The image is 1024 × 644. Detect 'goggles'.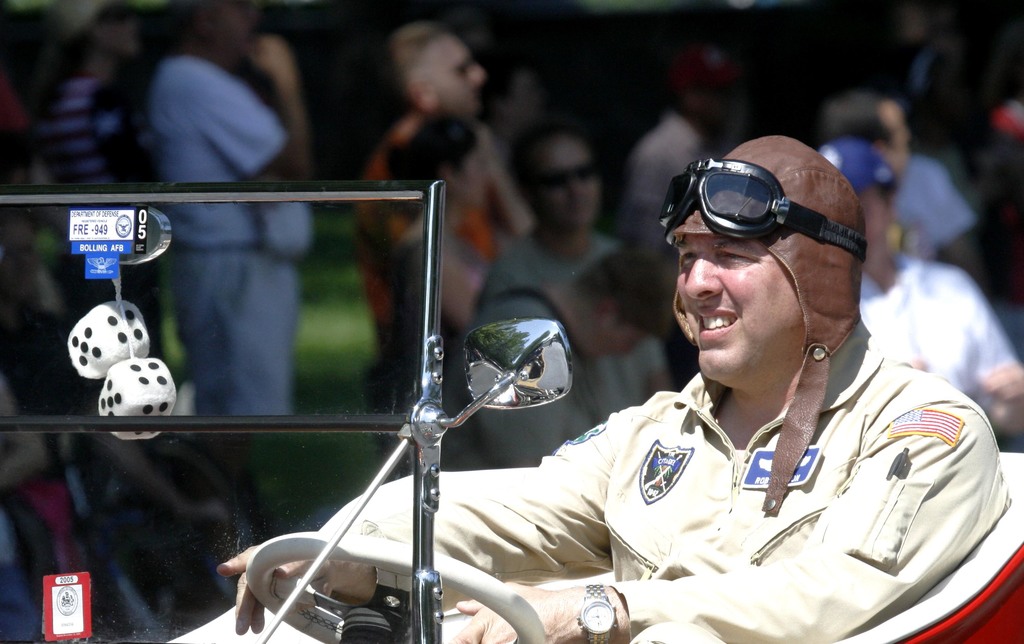
Detection: <box>653,155,868,261</box>.
